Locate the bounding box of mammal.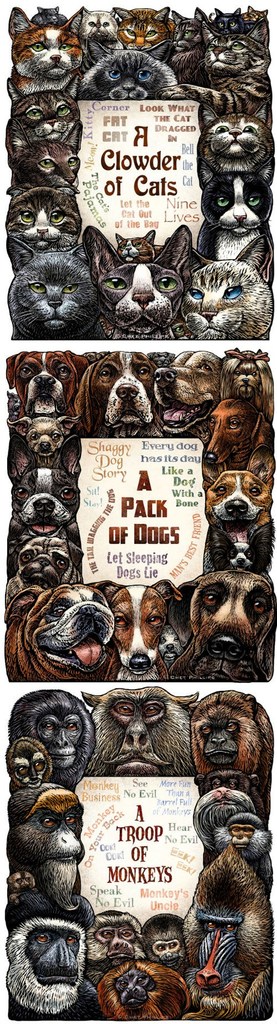
Bounding box: rect(178, 225, 276, 340).
